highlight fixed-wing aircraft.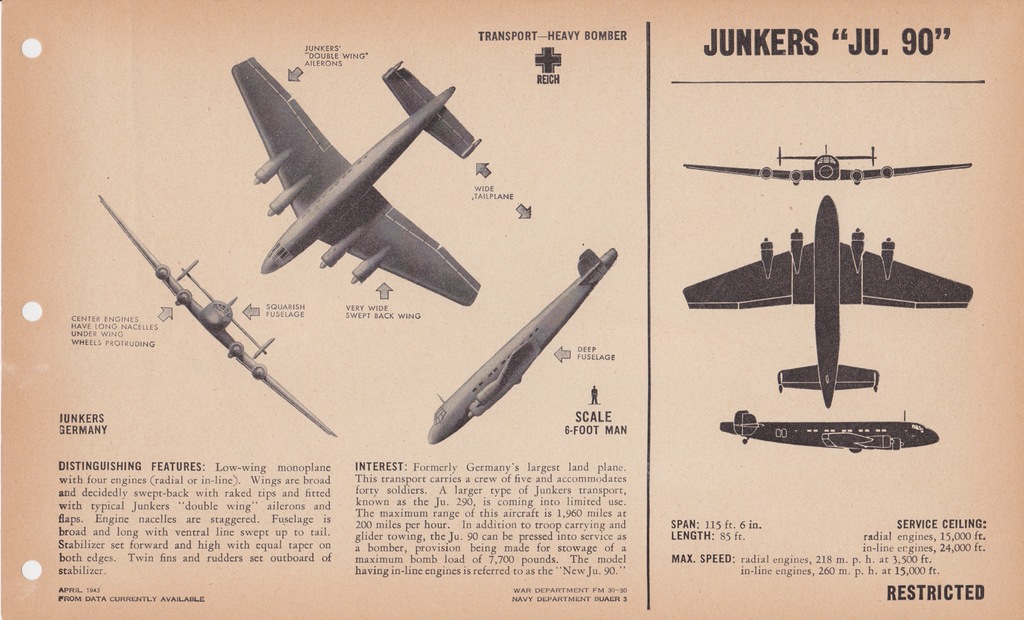
Highlighted region: crop(685, 141, 977, 189).
